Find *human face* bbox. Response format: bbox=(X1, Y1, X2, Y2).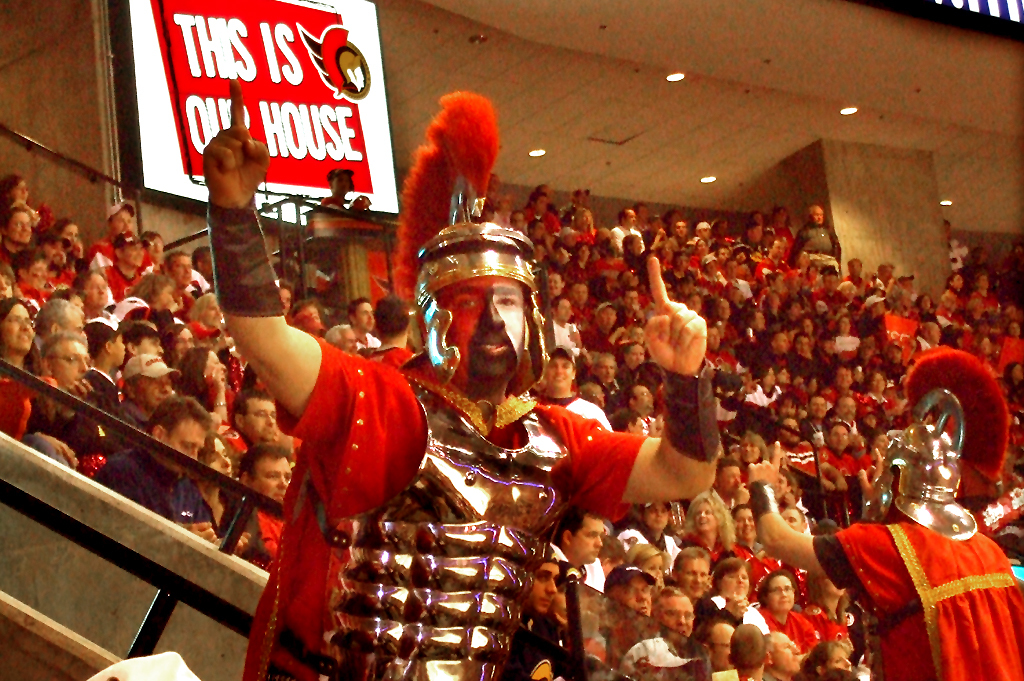
bbox=(851, 260, 862, 281).
